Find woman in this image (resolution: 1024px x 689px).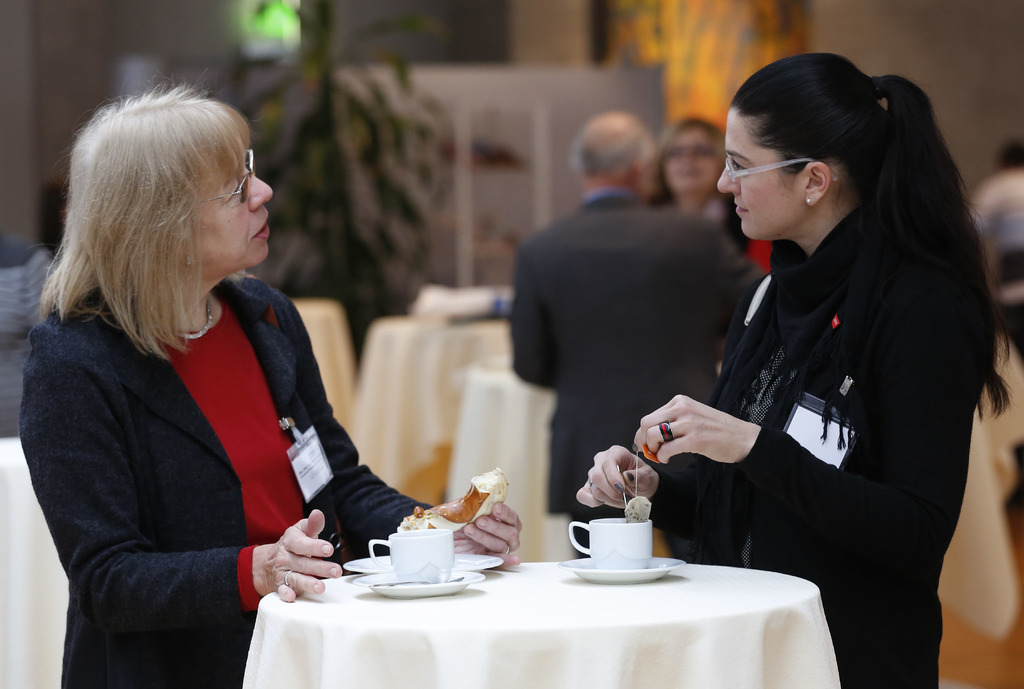
bbox=[15, 88, 524, 688].
